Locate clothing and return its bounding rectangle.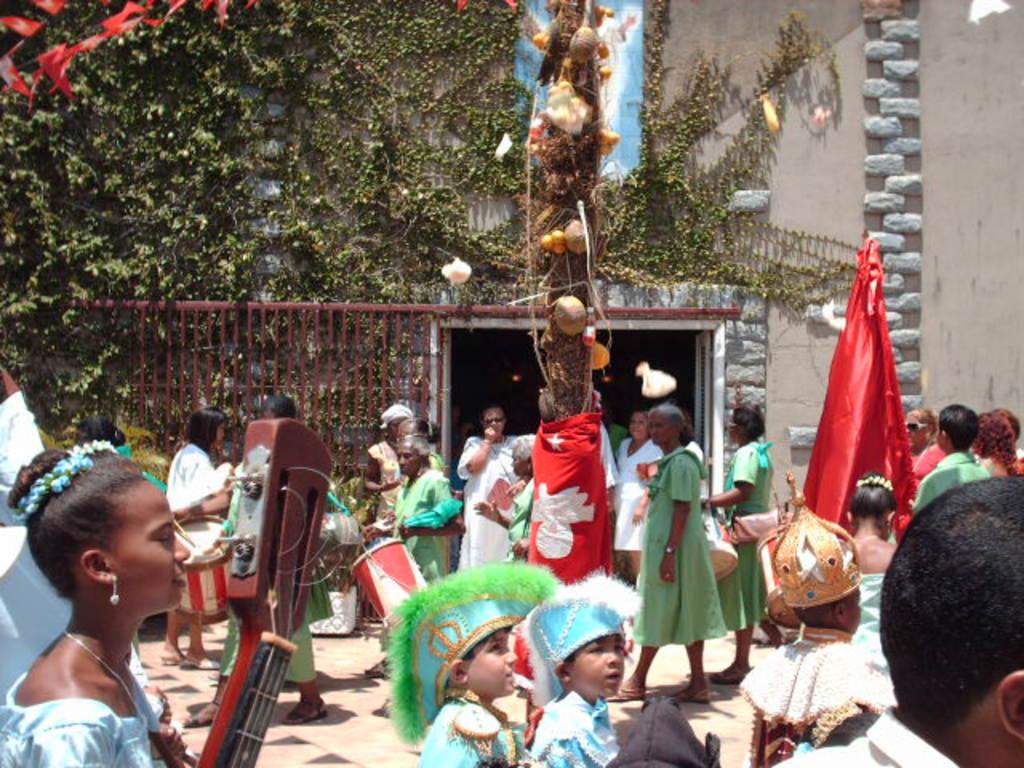
[726, 434, 787, 627].
